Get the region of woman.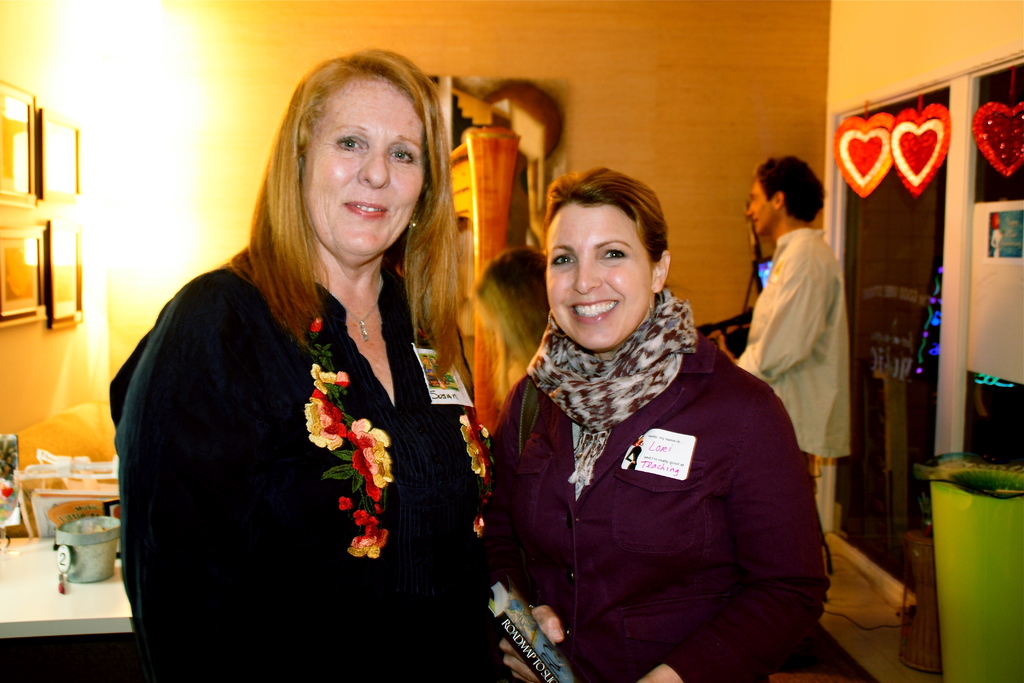
bbox(490, 170, 826, 682).
